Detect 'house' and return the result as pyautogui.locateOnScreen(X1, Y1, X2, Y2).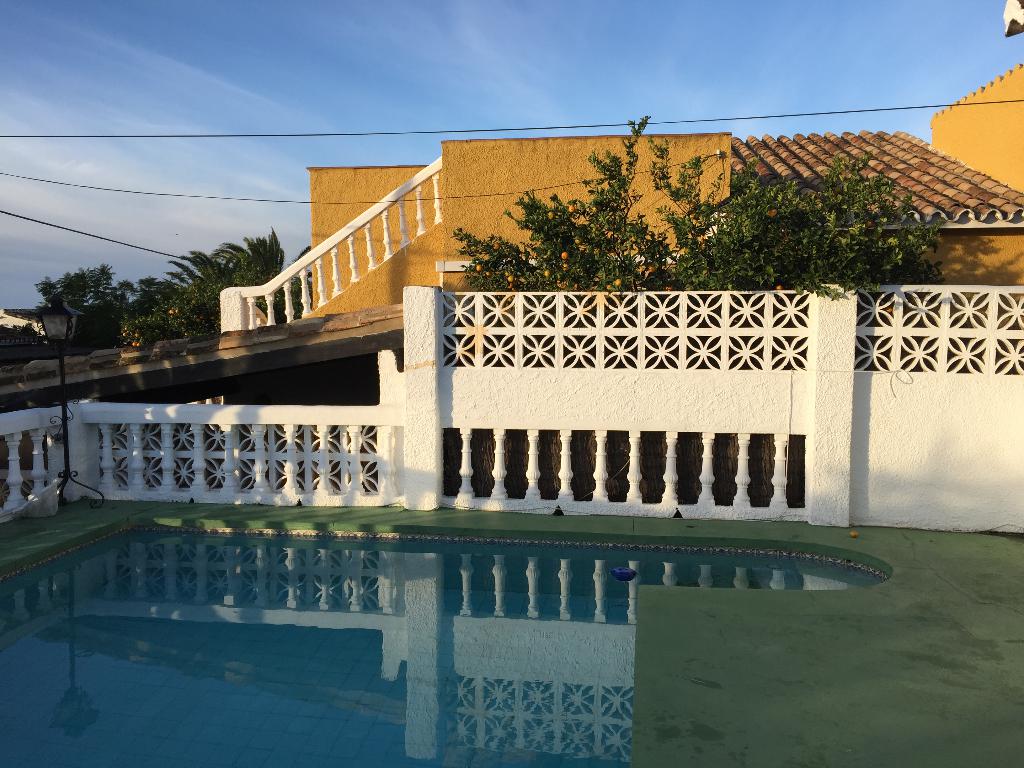
pyautogui.locateOnScreen(231, 132, 1023, 510).
